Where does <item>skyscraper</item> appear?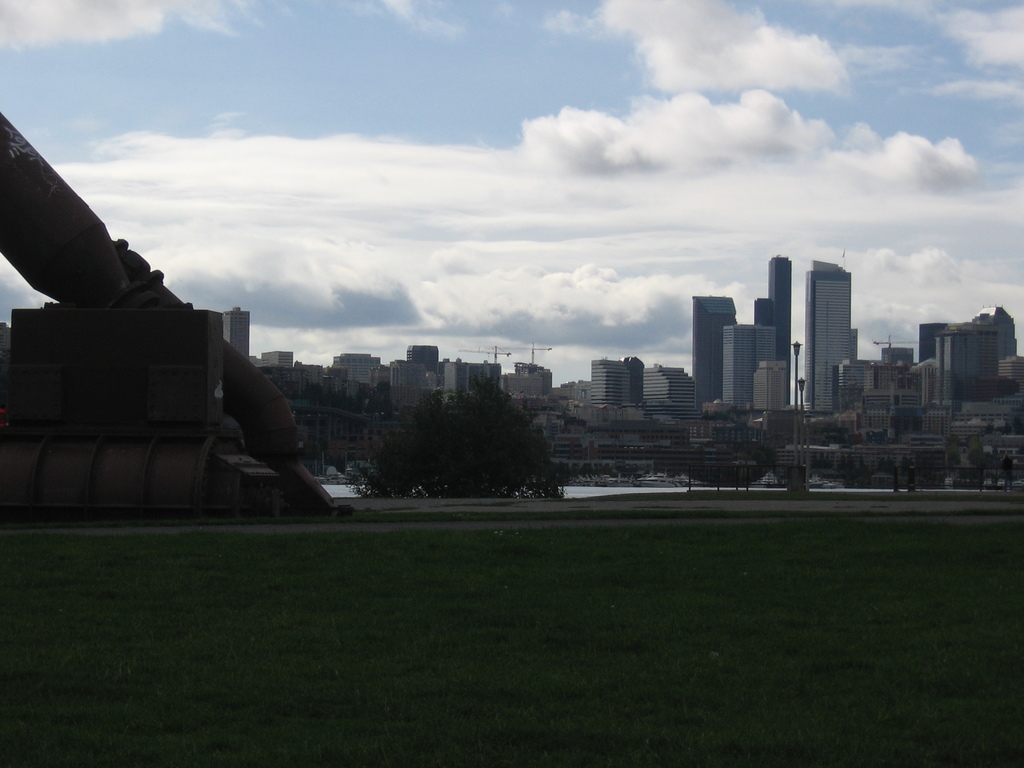
Appears at <bbox>467, 364, 507, 401</bbox>.
